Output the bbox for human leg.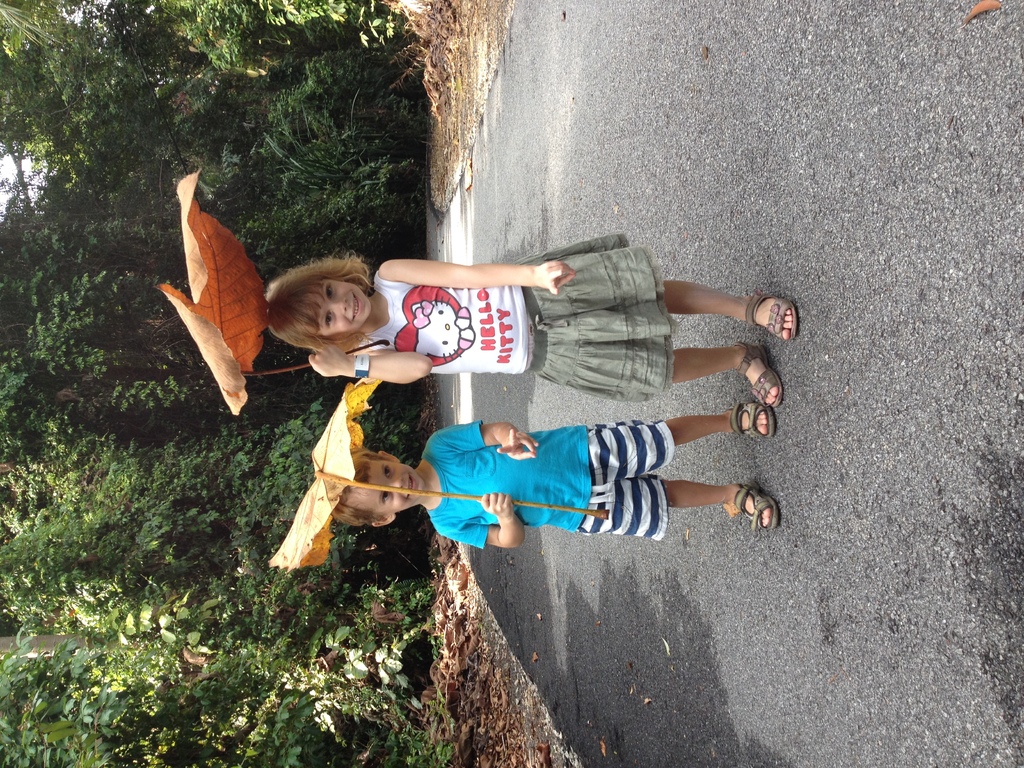
x1=593, y1=399, x2=779, y2=445.
